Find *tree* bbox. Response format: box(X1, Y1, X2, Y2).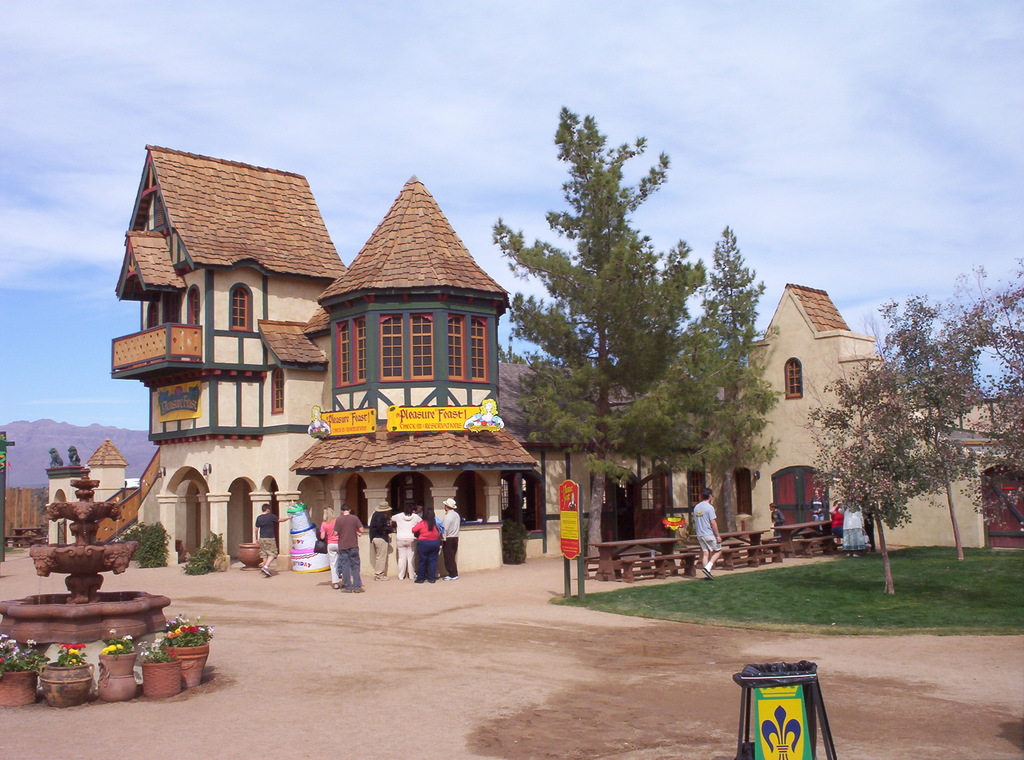
box(691, 213, 787, 486).
